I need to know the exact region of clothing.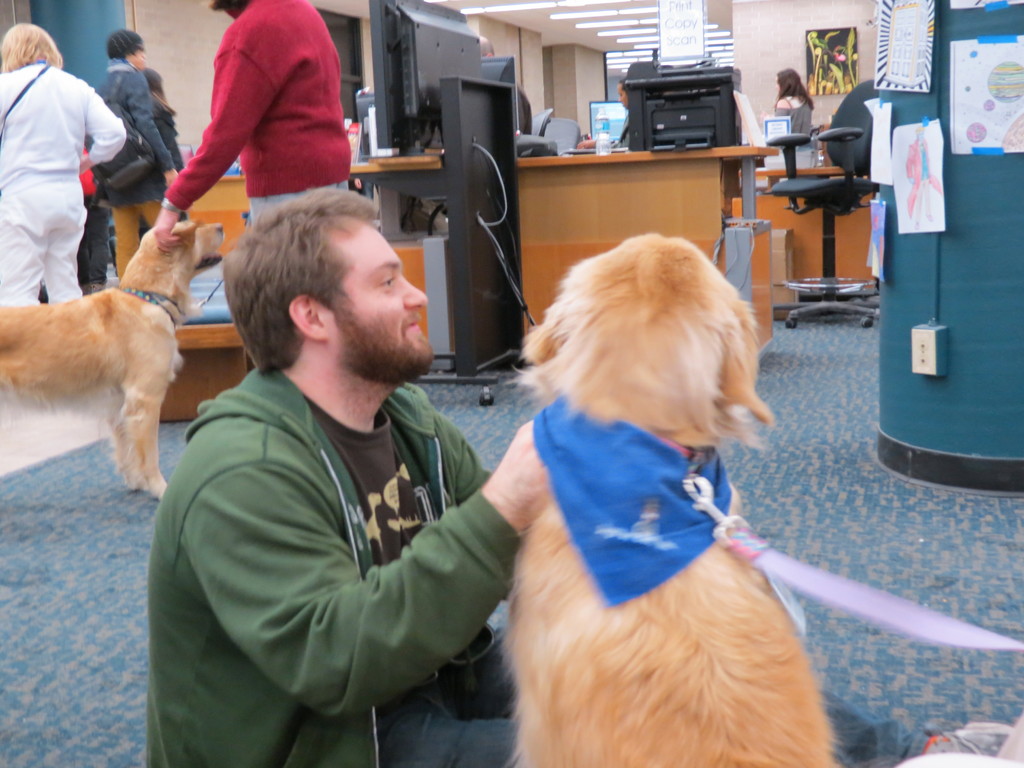
Region: crop(0, 68, 132, 307).
